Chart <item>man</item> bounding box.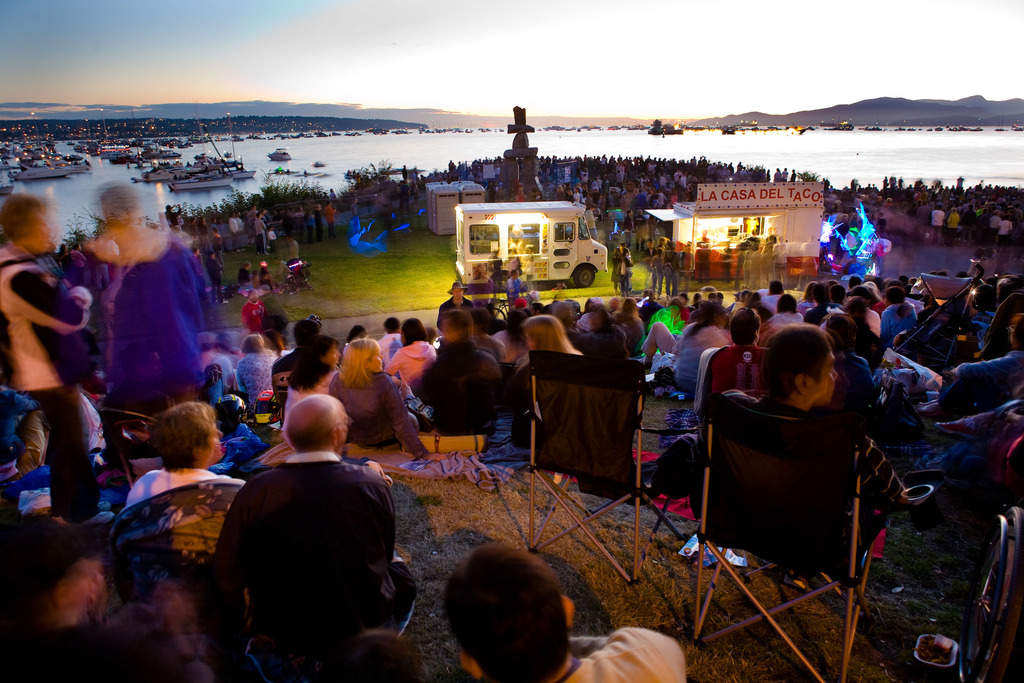
Charted: locate(126, 399, 236, 510).
